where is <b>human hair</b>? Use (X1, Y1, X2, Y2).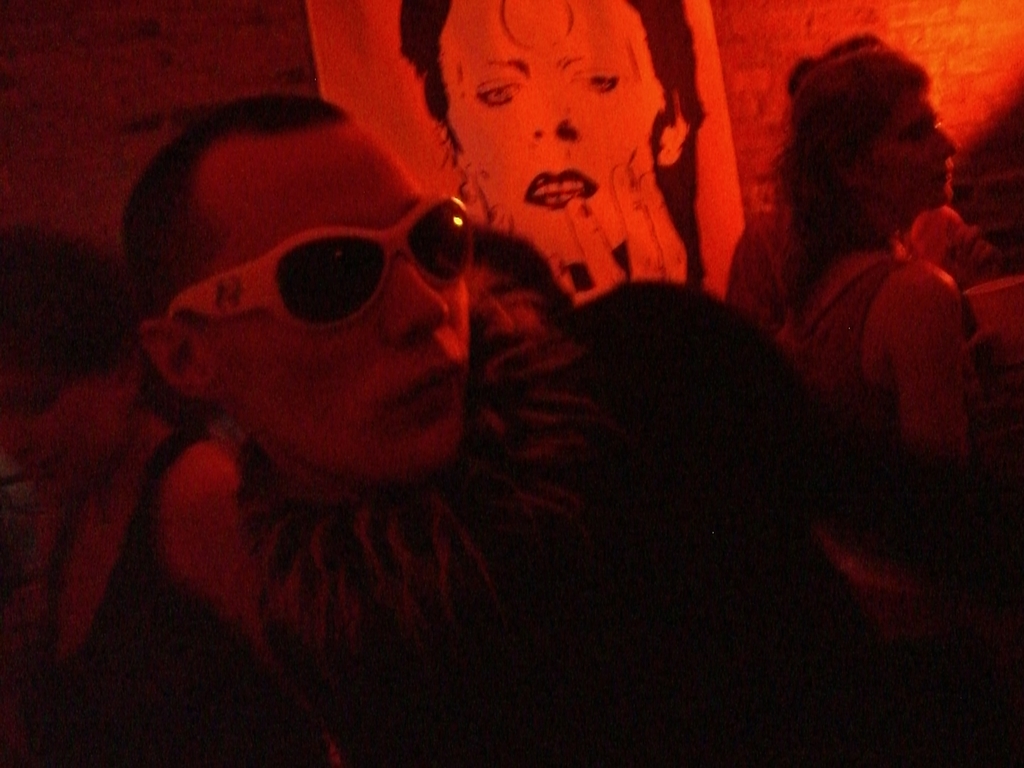
(786, 32, 881, 104).
